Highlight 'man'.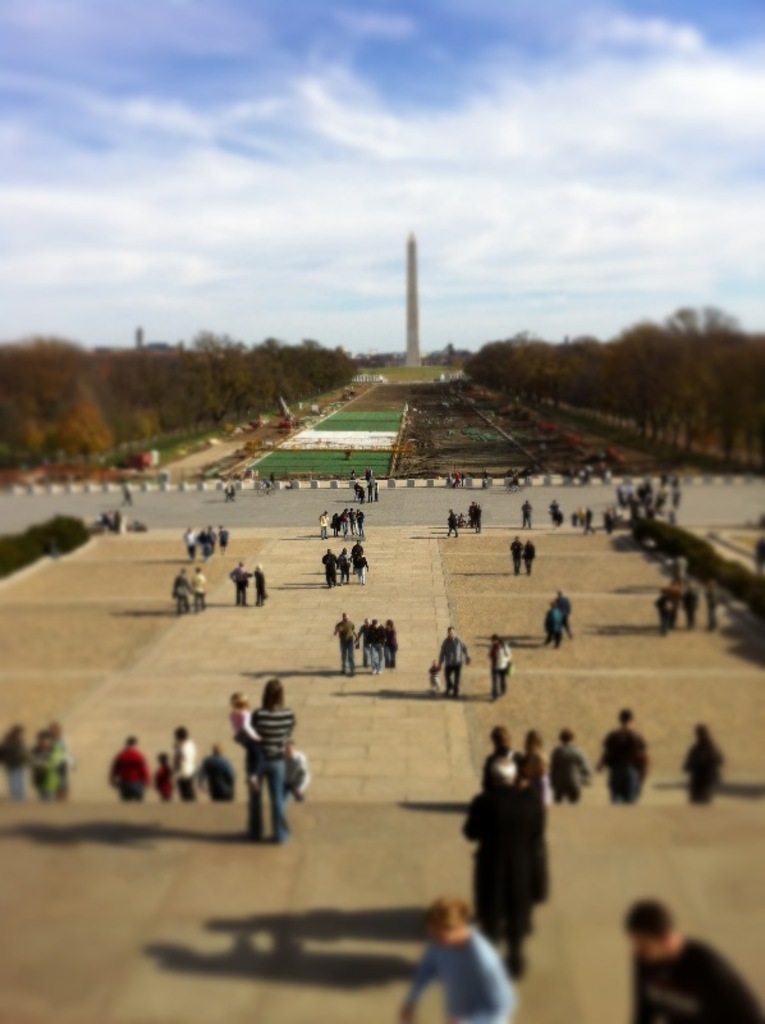
Highlighted region: <region>700, 579, 718, 630</region>.
